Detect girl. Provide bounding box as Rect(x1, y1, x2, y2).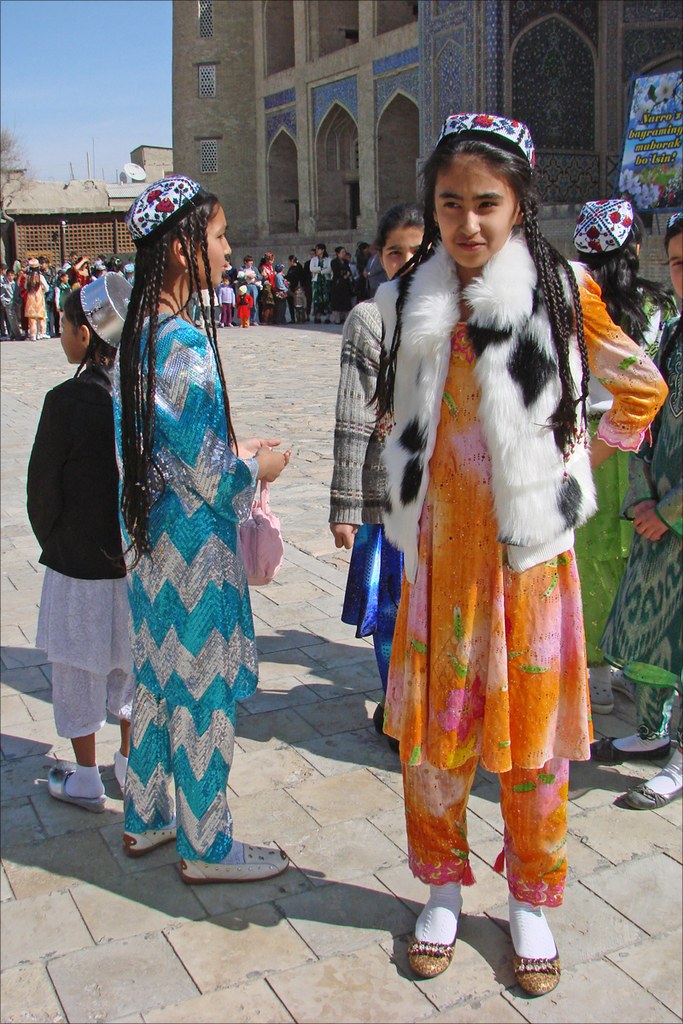
Rect(281, 255, 301, 323).
